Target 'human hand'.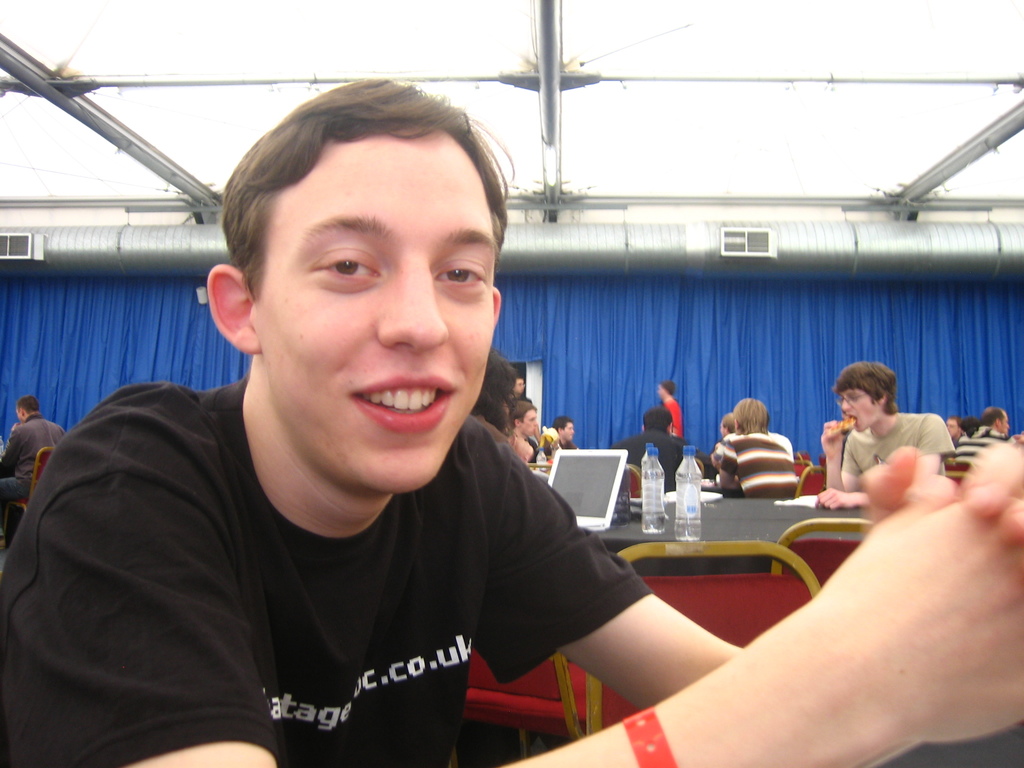
Target region: (820, 417, 847, 454).
